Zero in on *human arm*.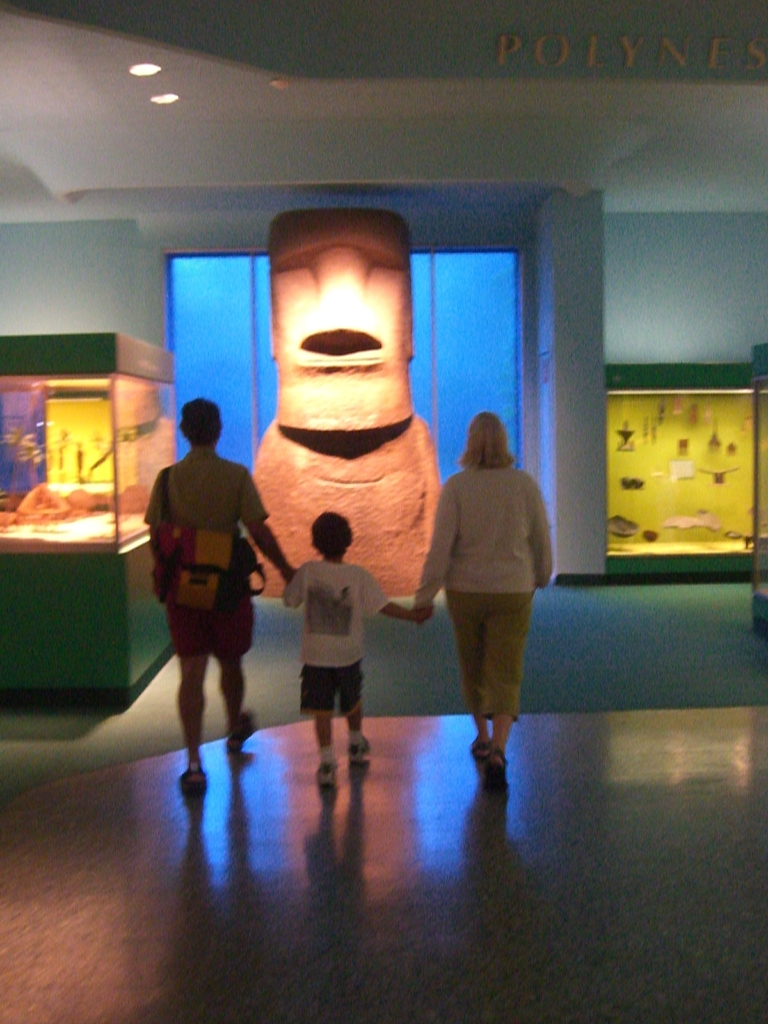
Zeroed in: [280,562,310,611].
